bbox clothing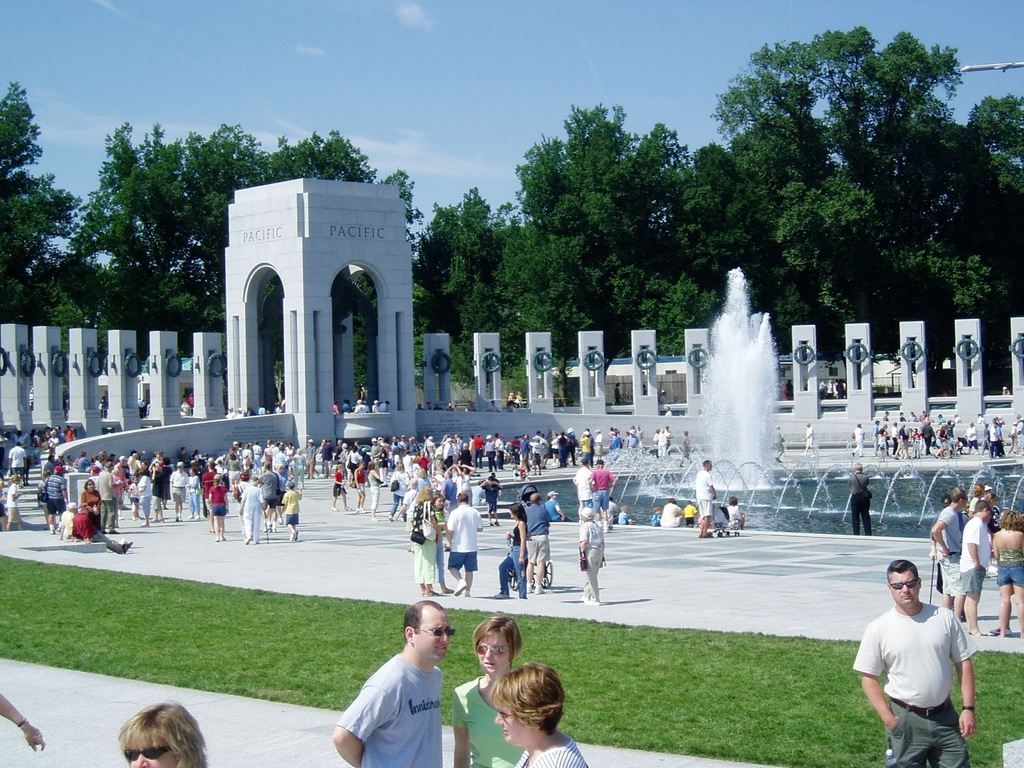
x1=5, y1=484, x2=21, y2=522
